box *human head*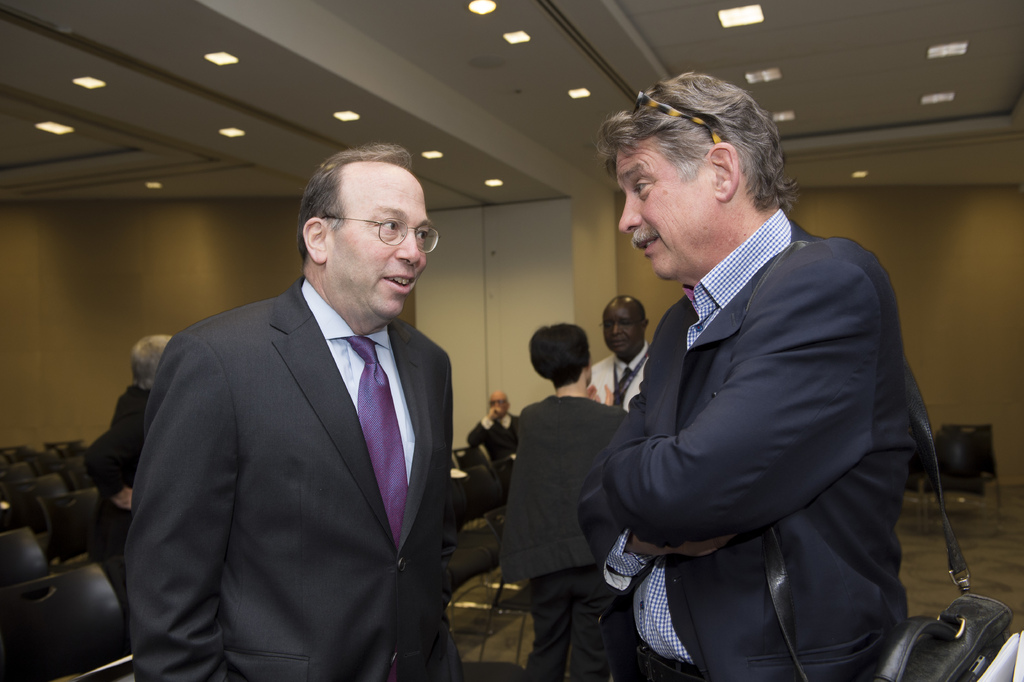
left=488, top=390, right=509, bottom=415
